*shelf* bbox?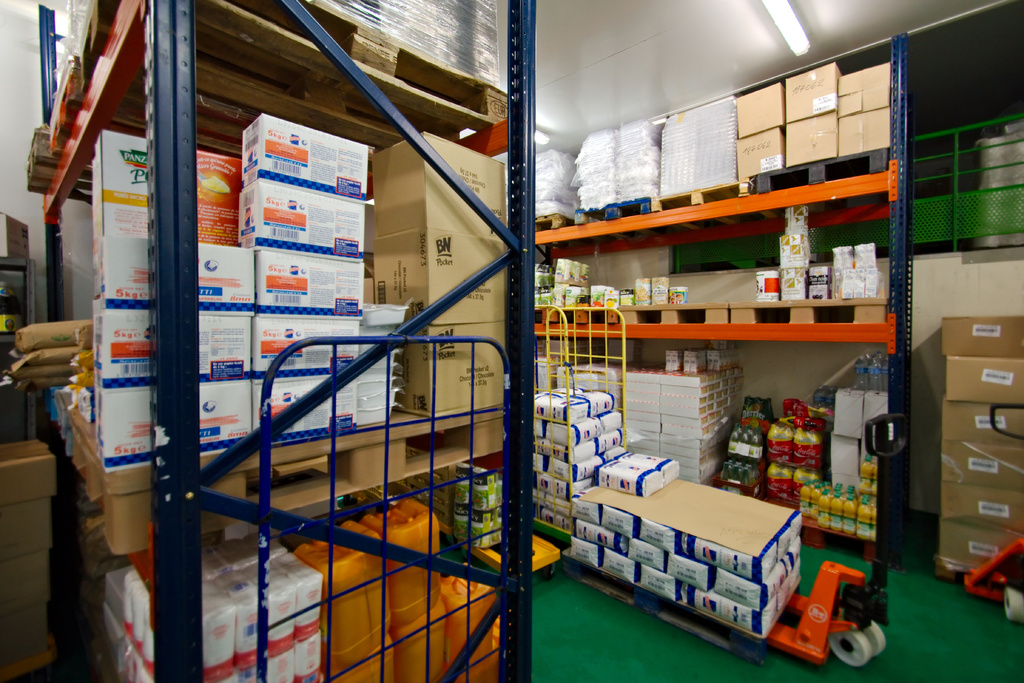
(x1=536, y1=20, x2=916, y2=669)
